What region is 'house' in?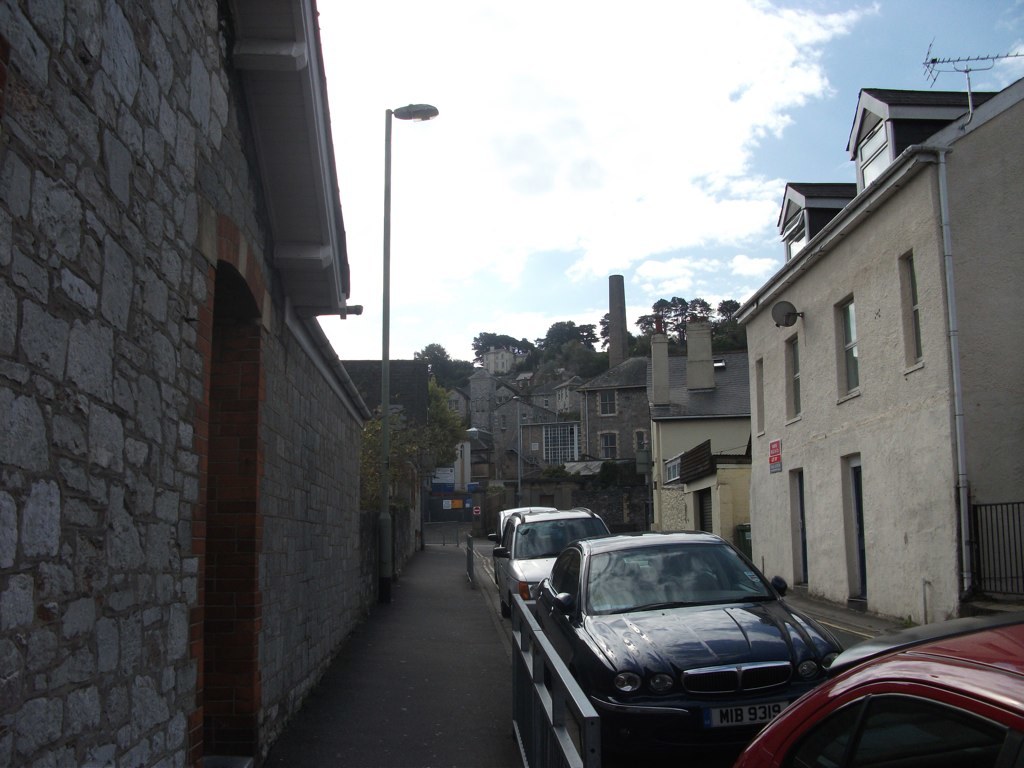
(left=472, top=348, right=517, bottom=519).
